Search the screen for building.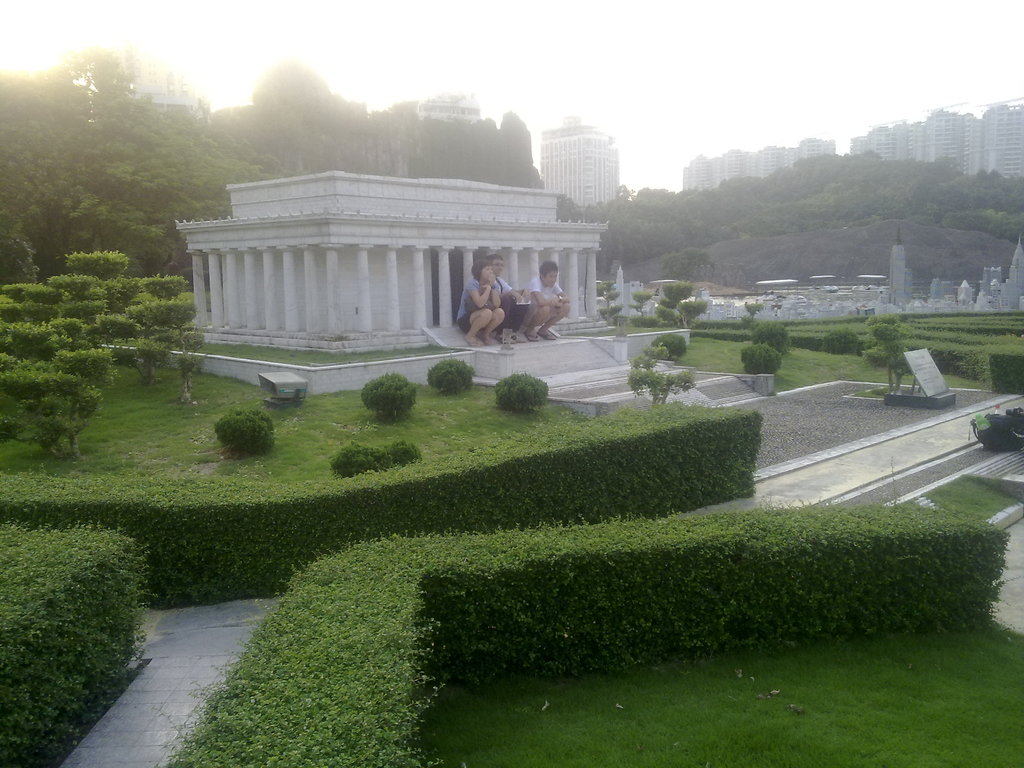
Found at bbox=[176, 172, 609, 397].
